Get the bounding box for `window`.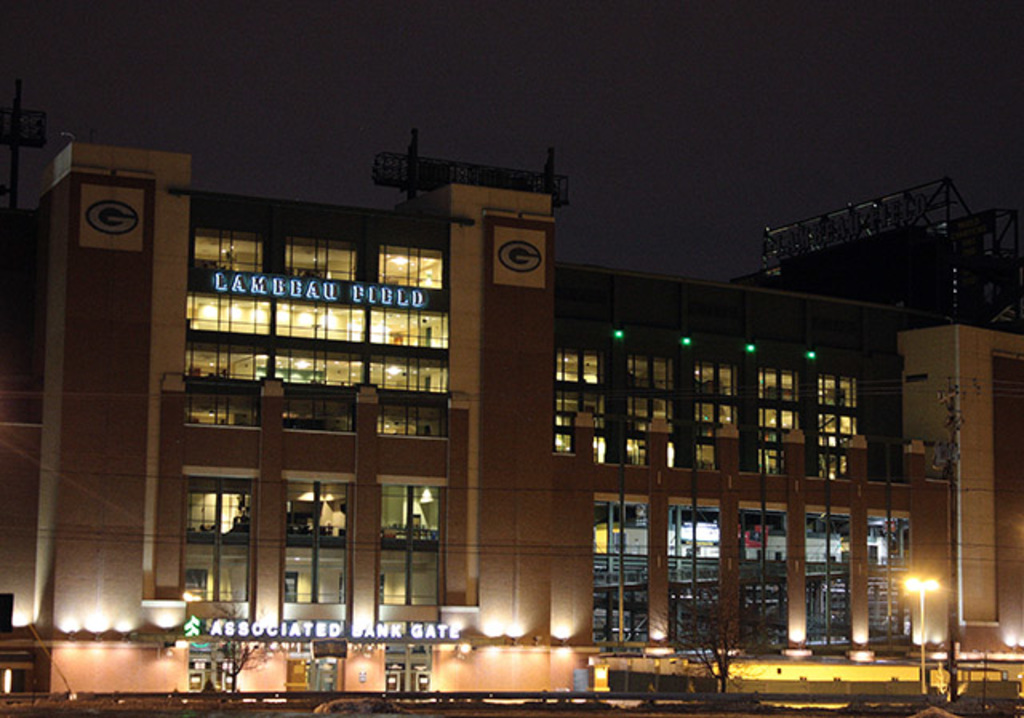
285/480/350/606.
